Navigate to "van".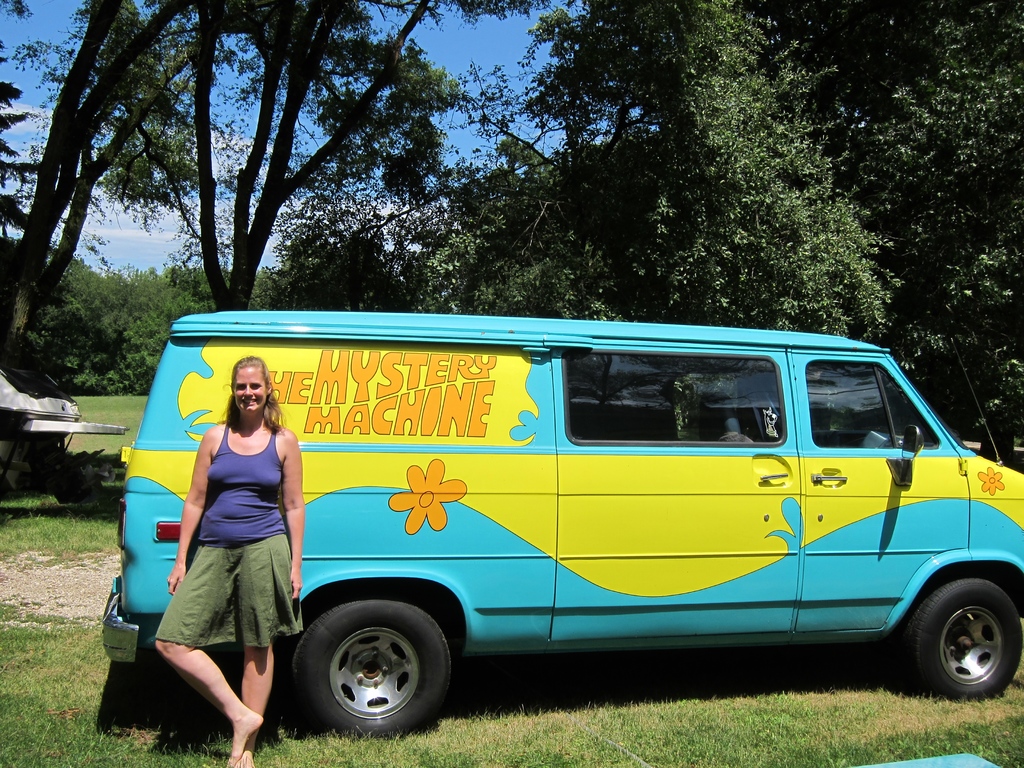
Navigation target: [97,309,1023,740].
